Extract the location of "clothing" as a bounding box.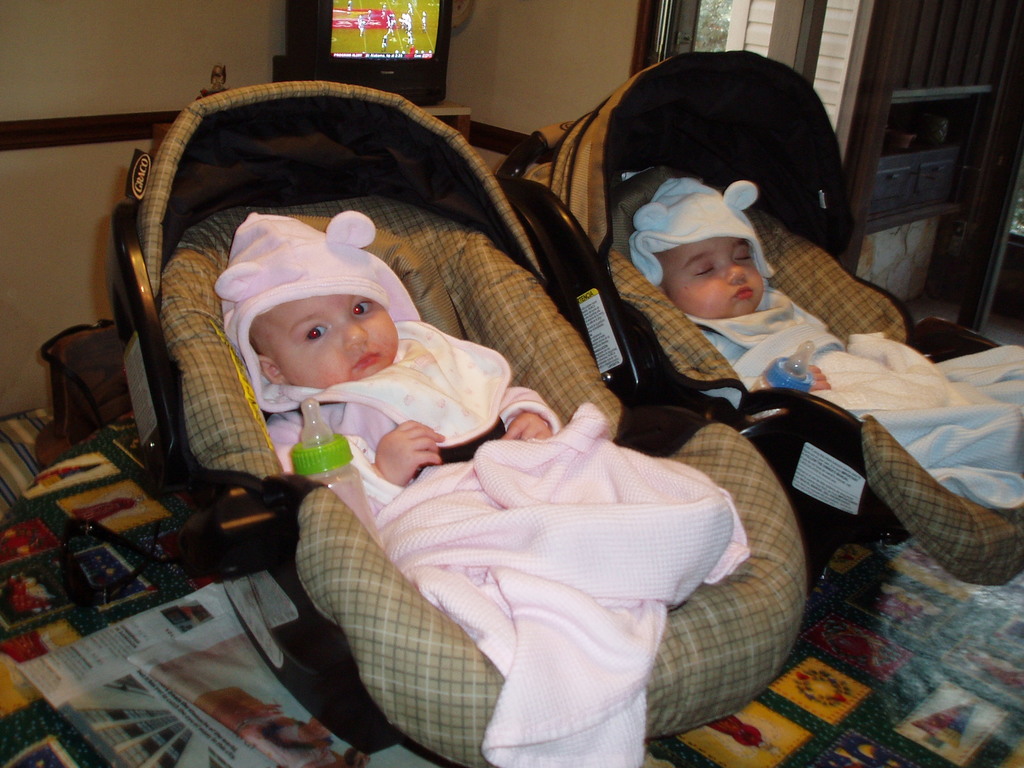
pyautogui.locateOnScreen(267, 356, 808, 738).
